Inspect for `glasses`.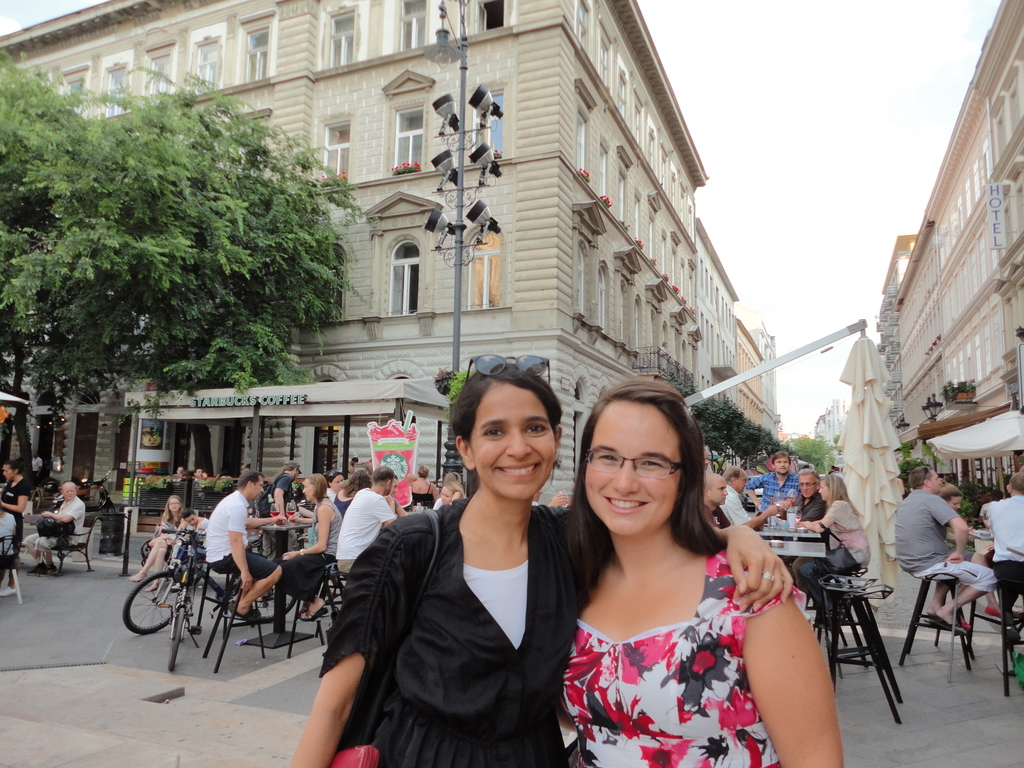
Inspection: BBox(584, 450, 684, 480).
